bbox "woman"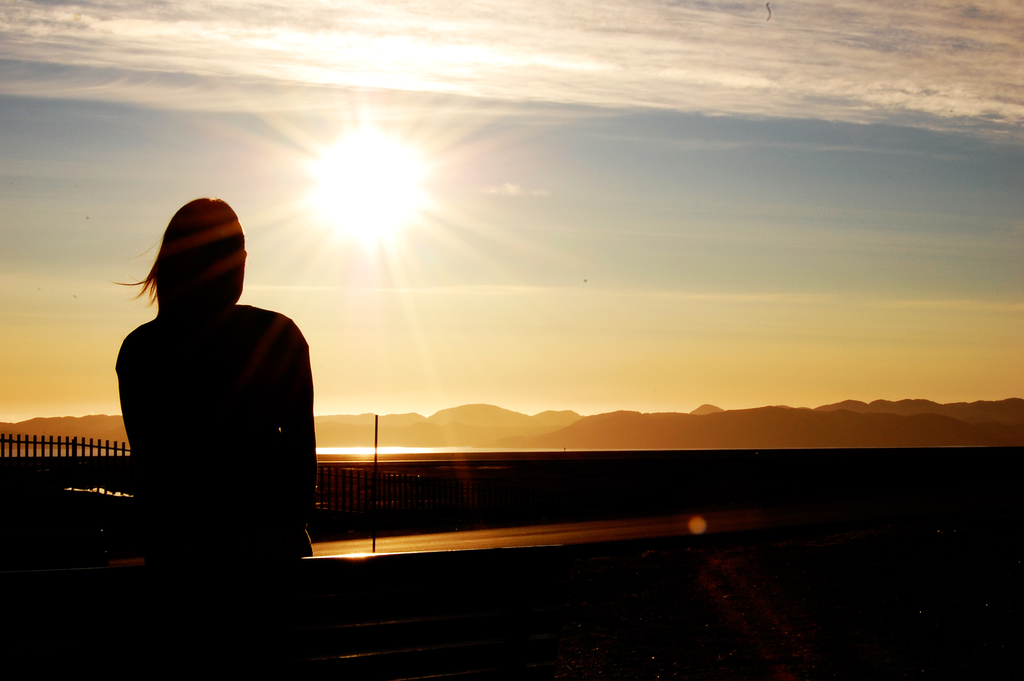
region(101, 189, 333, 582)
